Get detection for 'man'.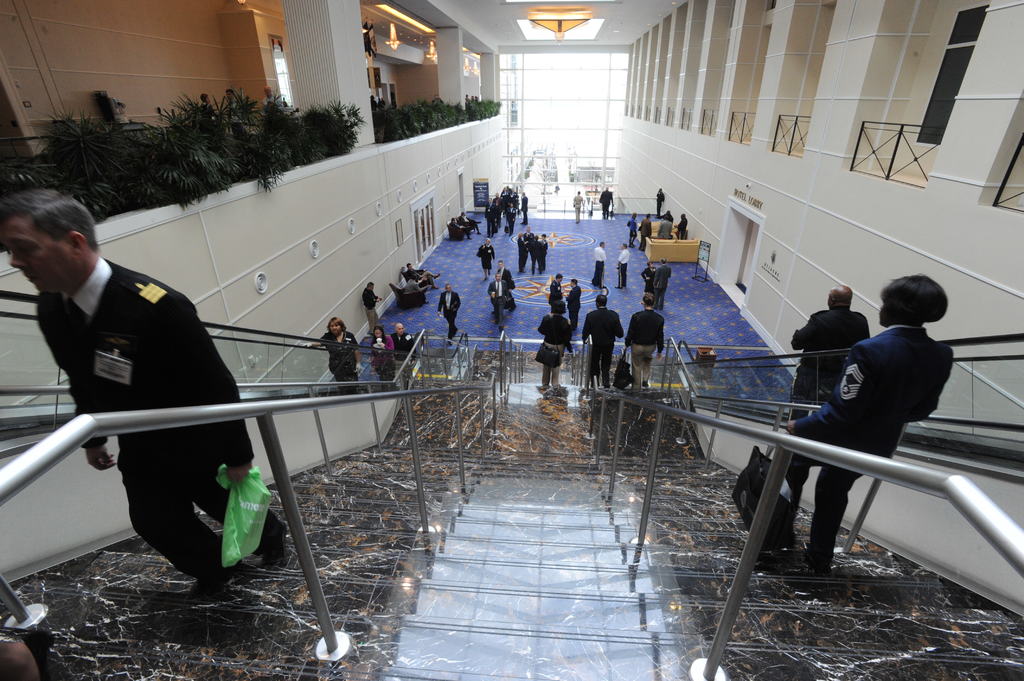
Detection: bbox(584, 291, 623, 390).
